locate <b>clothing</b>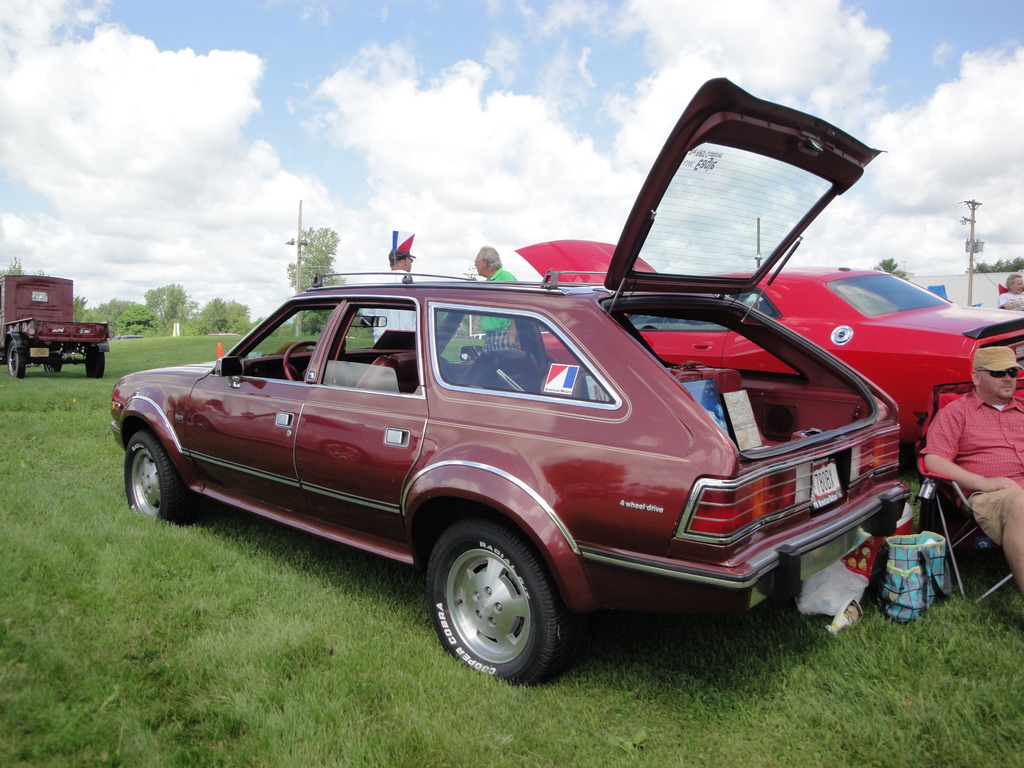
box(926, 347, 1023, 578)
